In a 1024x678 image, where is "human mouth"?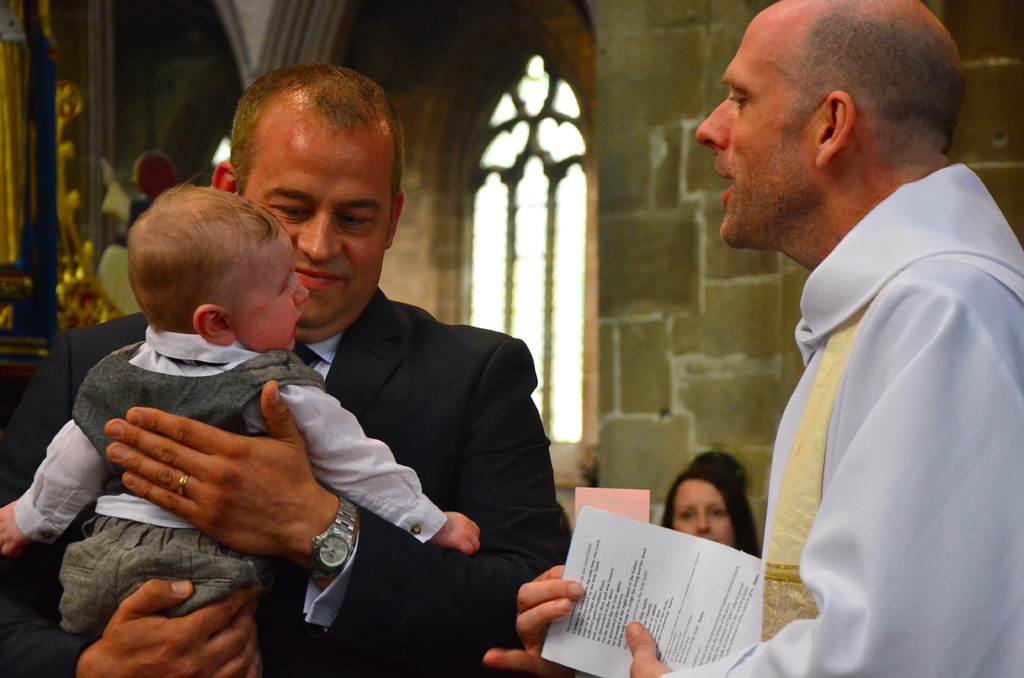
box=[291, 316, 316, 331].
